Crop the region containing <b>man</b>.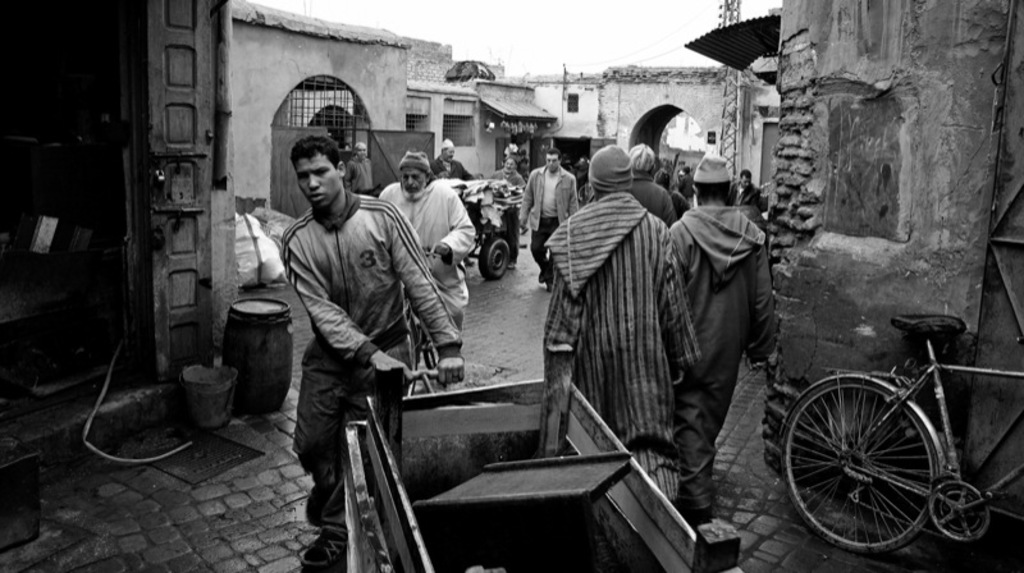
Crop region: {"left": 518, "top": 148, "right": 580, "bottom": 294}.
